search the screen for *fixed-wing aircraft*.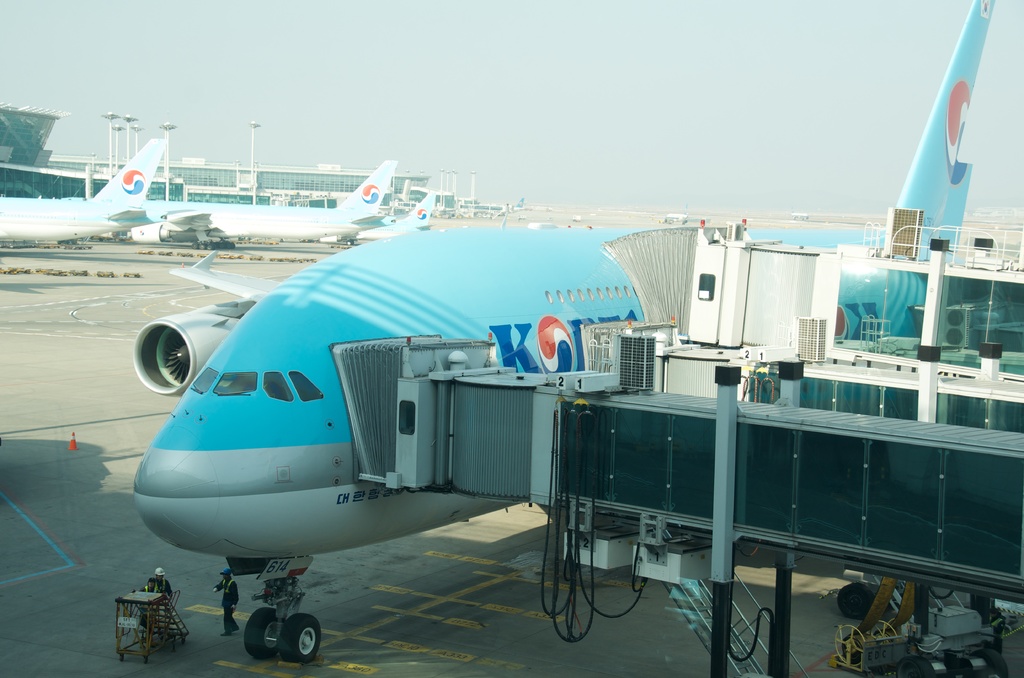
Found at x1=136 y1=155 x2=390 y2=238.
